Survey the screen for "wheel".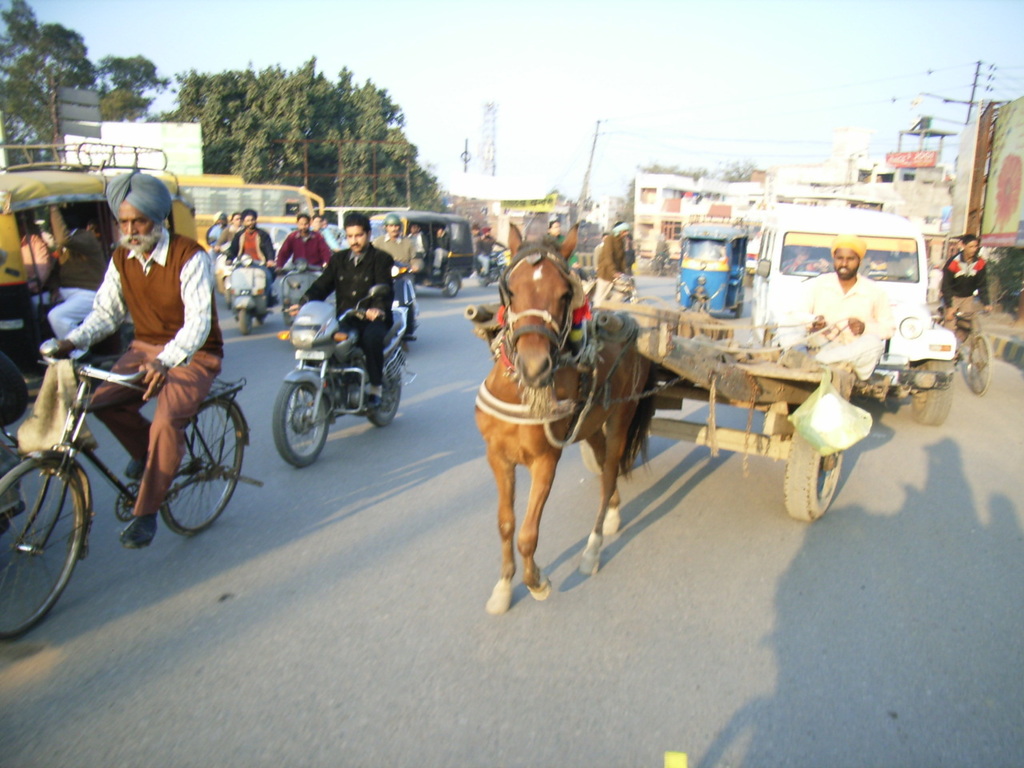
Survey found: box(257, 314, 267, 326).
